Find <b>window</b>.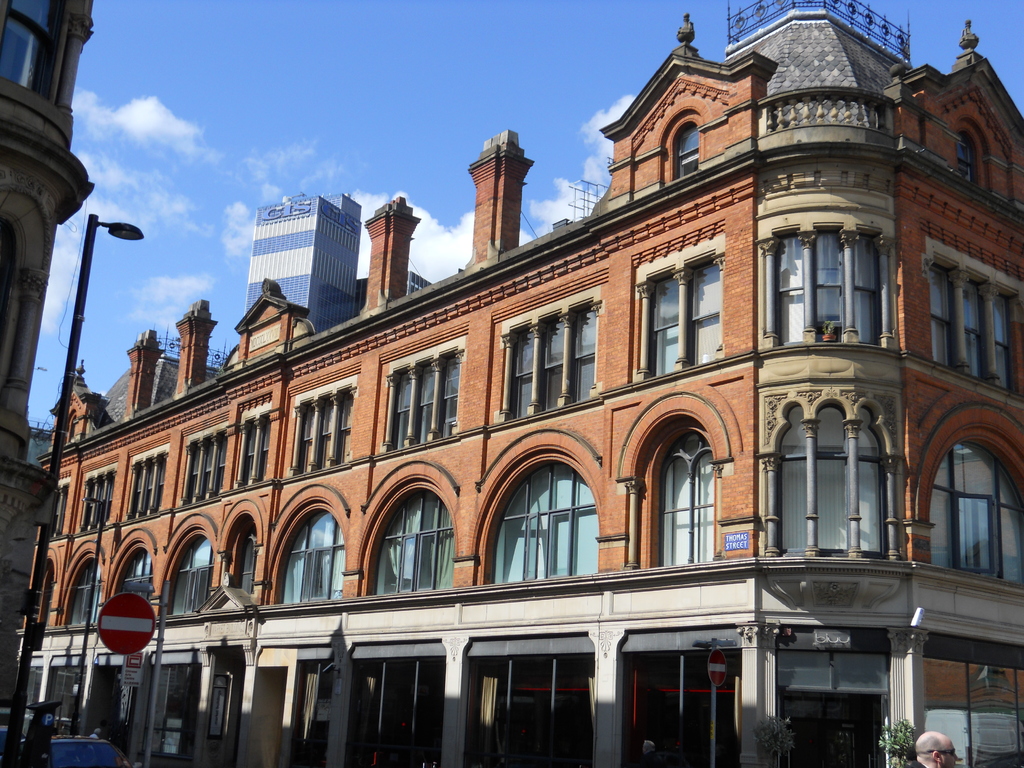
BBox(490, 455, 600, 584).
